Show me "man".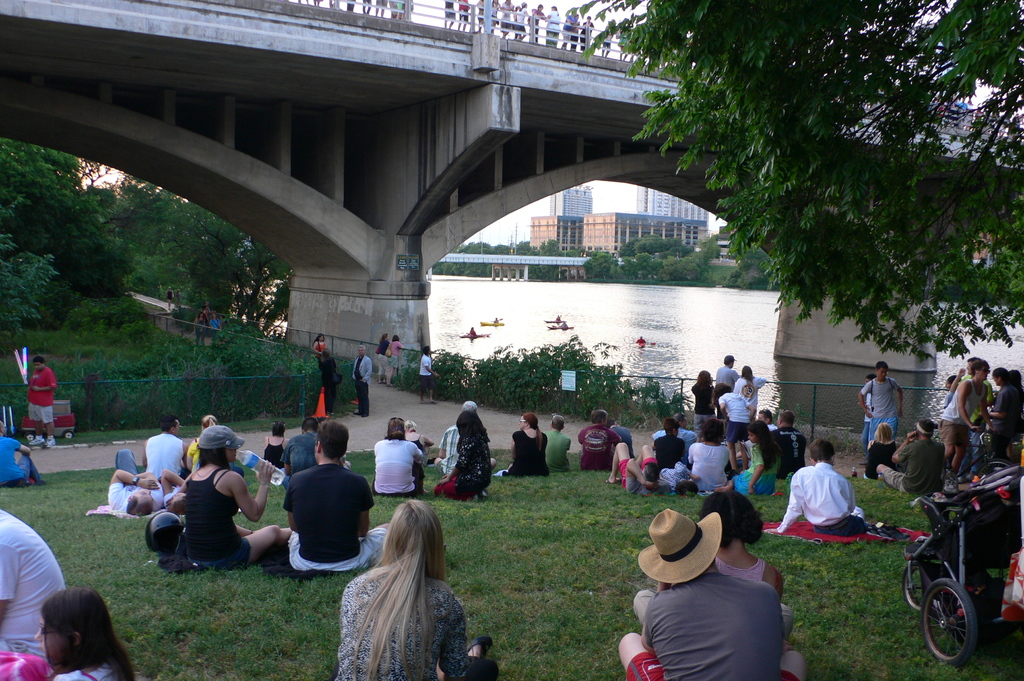
"man" is here: box(715, 355, 741, 422).
